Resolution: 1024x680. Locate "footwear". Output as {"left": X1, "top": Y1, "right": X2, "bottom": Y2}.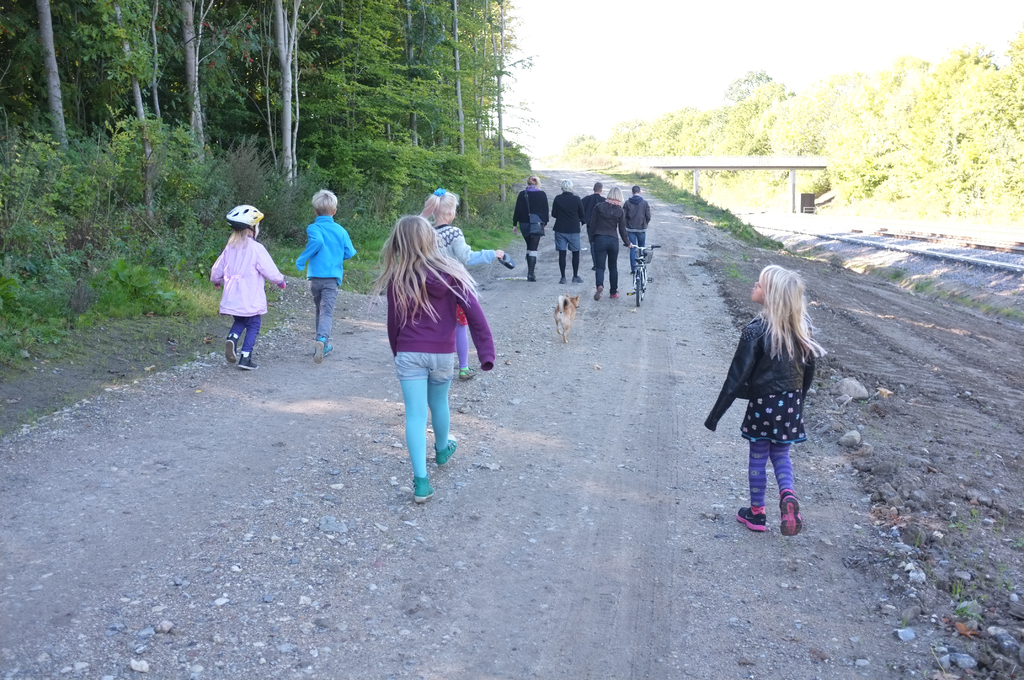
{"left": 461, "top": 371, "right": 475, "bottom": 380}.
